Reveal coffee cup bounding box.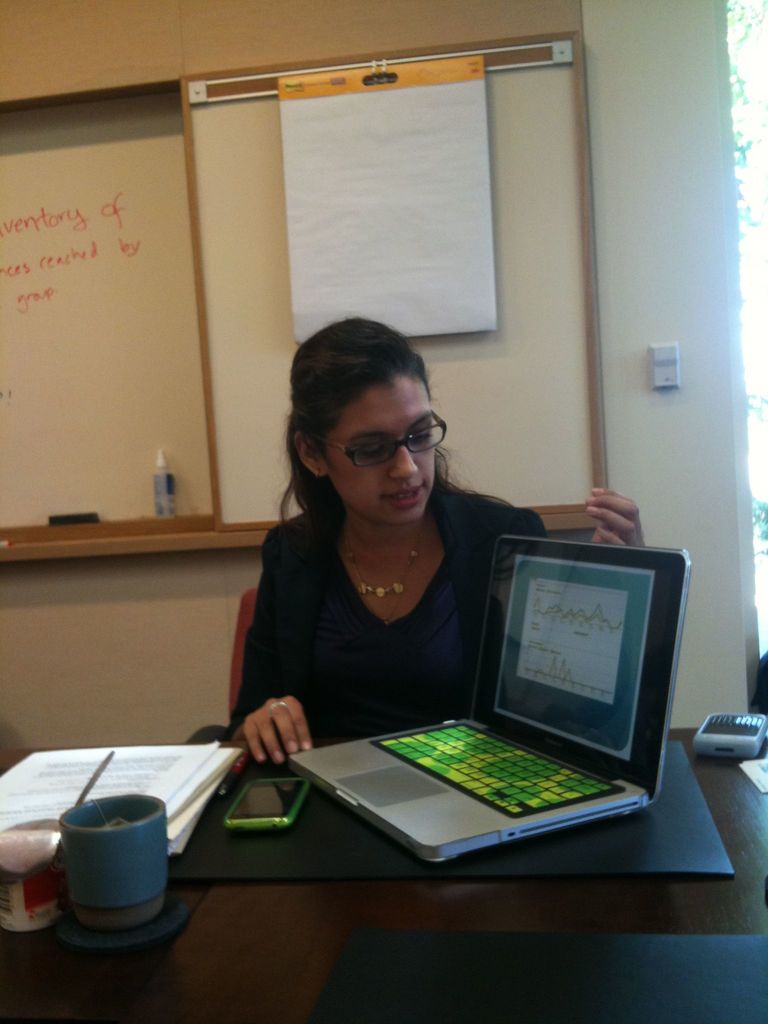
Revealed: [left=57, top=791, right=167, bottom=914].
